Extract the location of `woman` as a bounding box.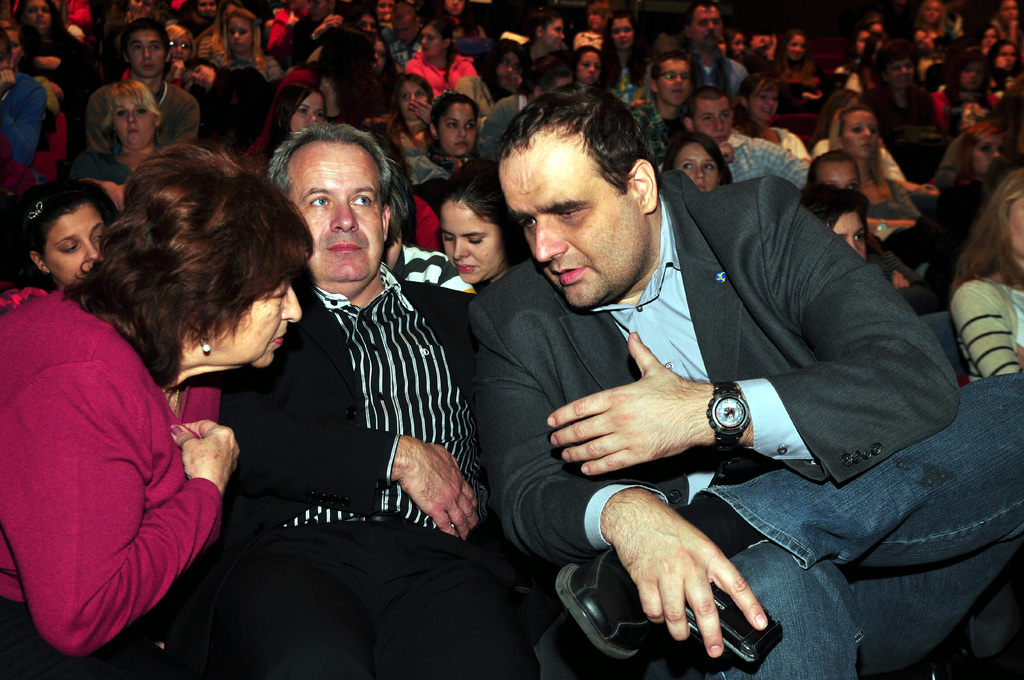
detection(403, 16, 493, 106).
